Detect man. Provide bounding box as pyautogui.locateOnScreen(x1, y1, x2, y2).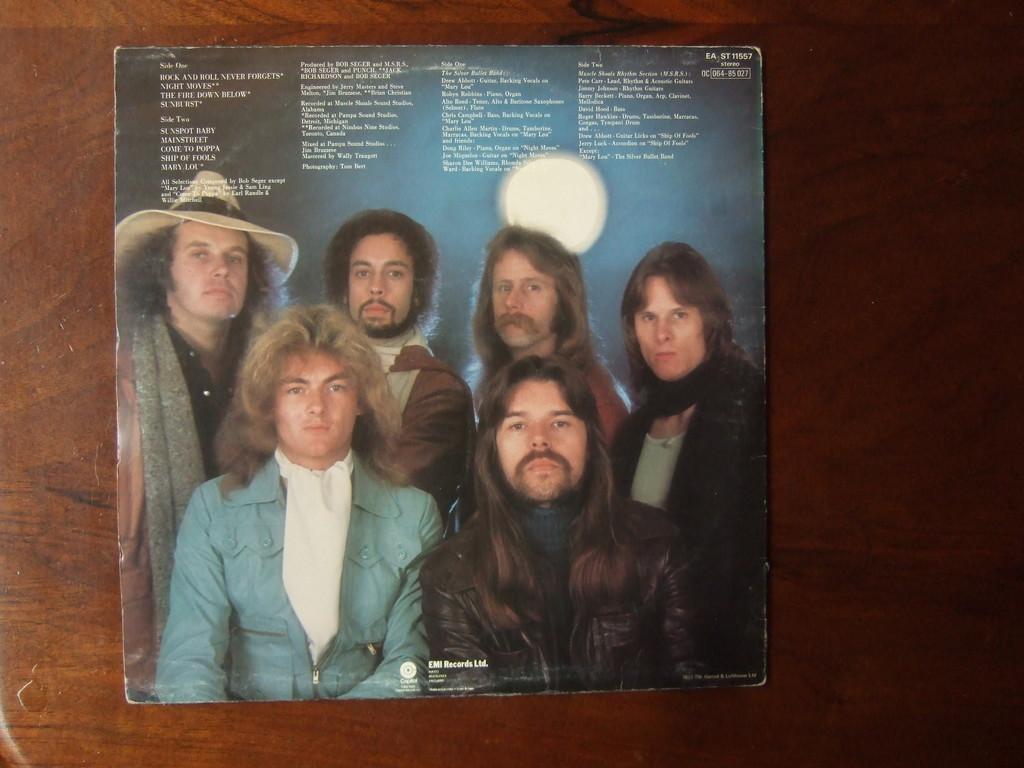
pyautogui.locateOnScreen(468, 233, 625, 471).
